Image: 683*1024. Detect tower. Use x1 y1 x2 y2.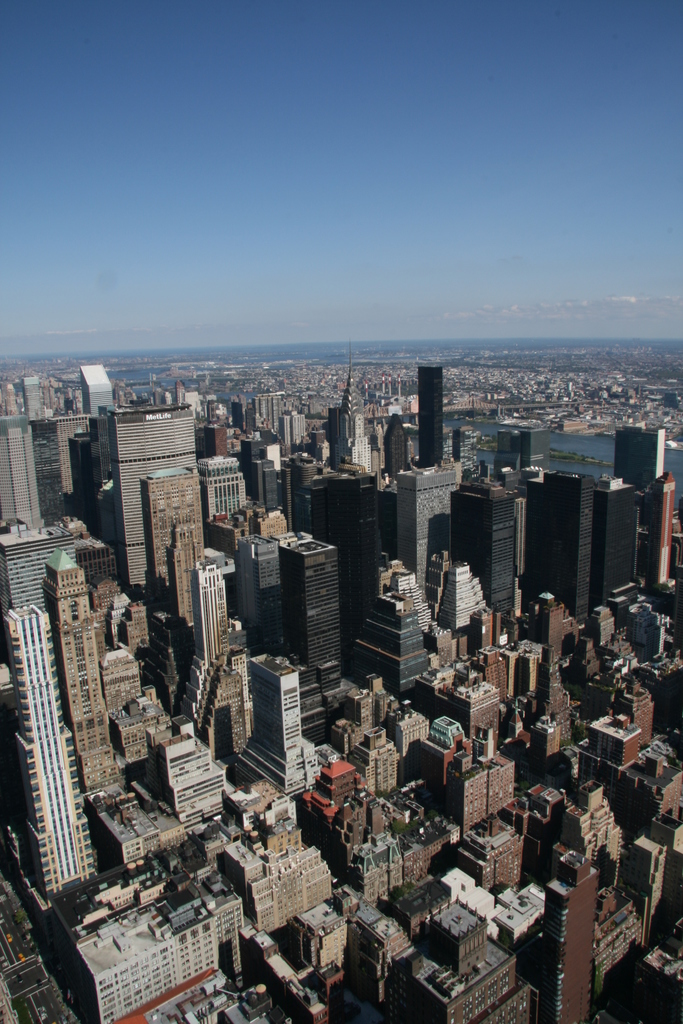
343 727 413 801.
